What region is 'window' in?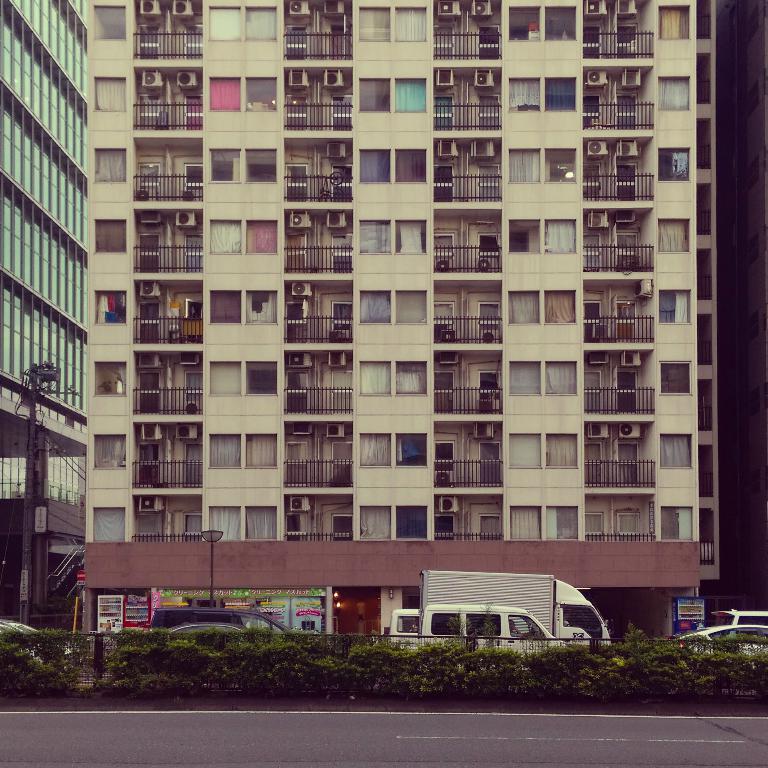
pyautogui.locateOnScreen(208, 289, 243, 324).
